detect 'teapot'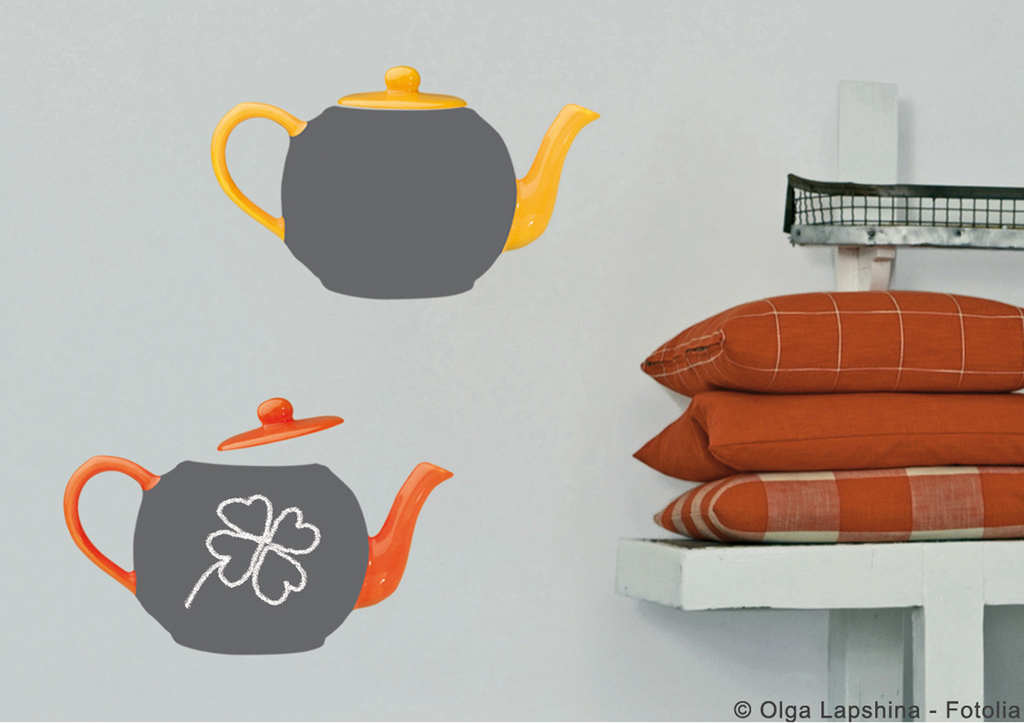
[x1=59, y1=452, x2=452, y2=655]
